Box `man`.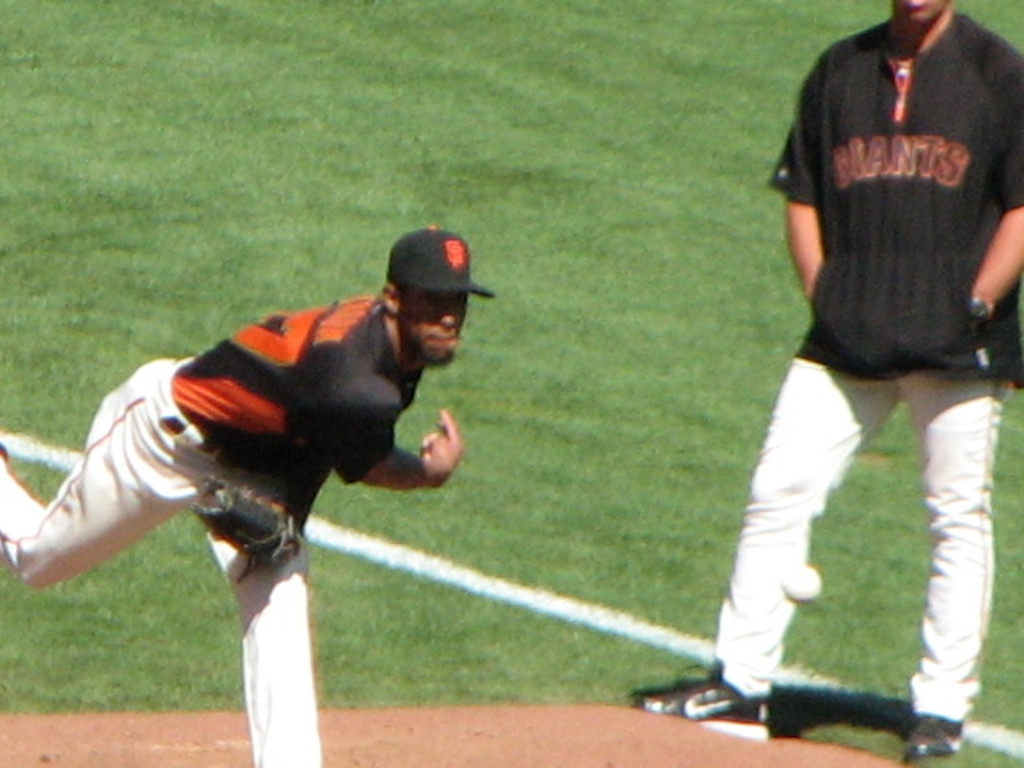
{"x1": 629, "y1": 0, "x2": 1022, "y2": 758}.
